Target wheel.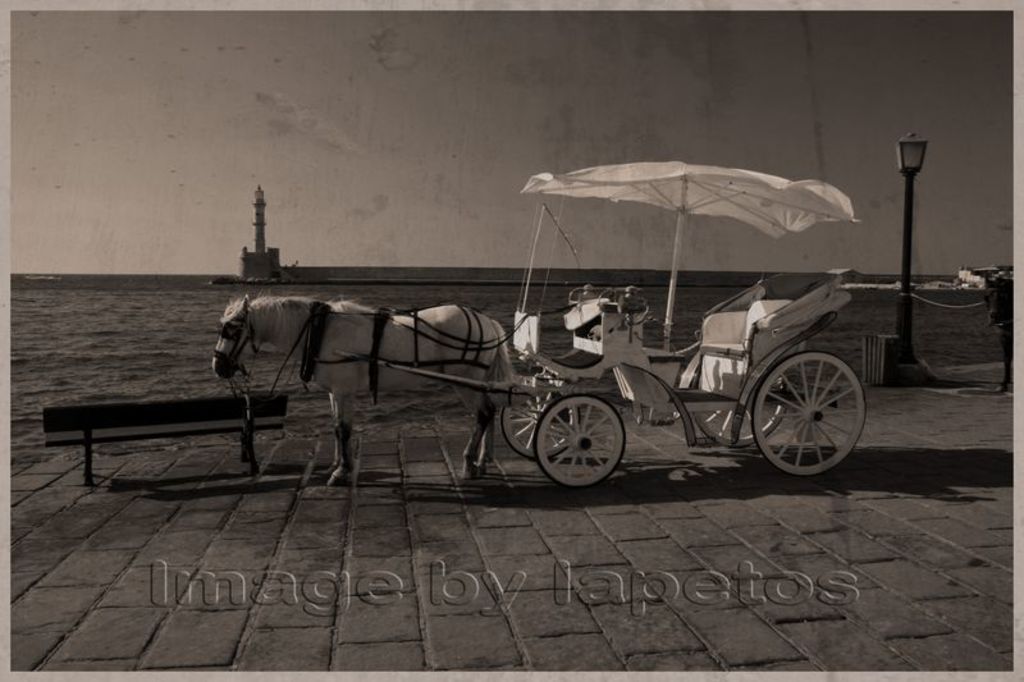
Target region: bbox(530, 392, 634, 486).
